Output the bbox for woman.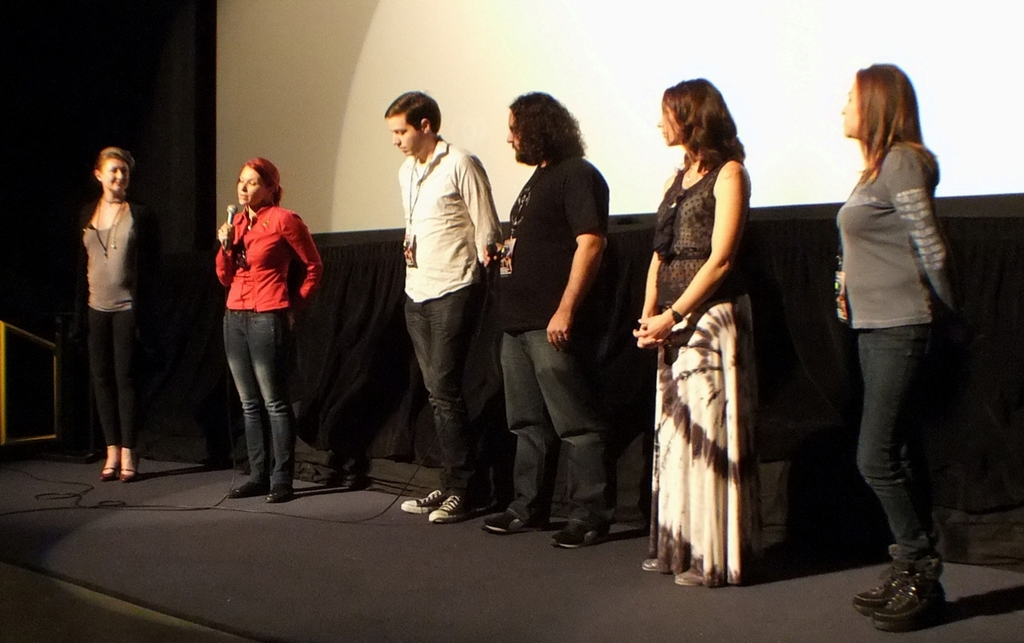
region(63, 147, 159, 484).
